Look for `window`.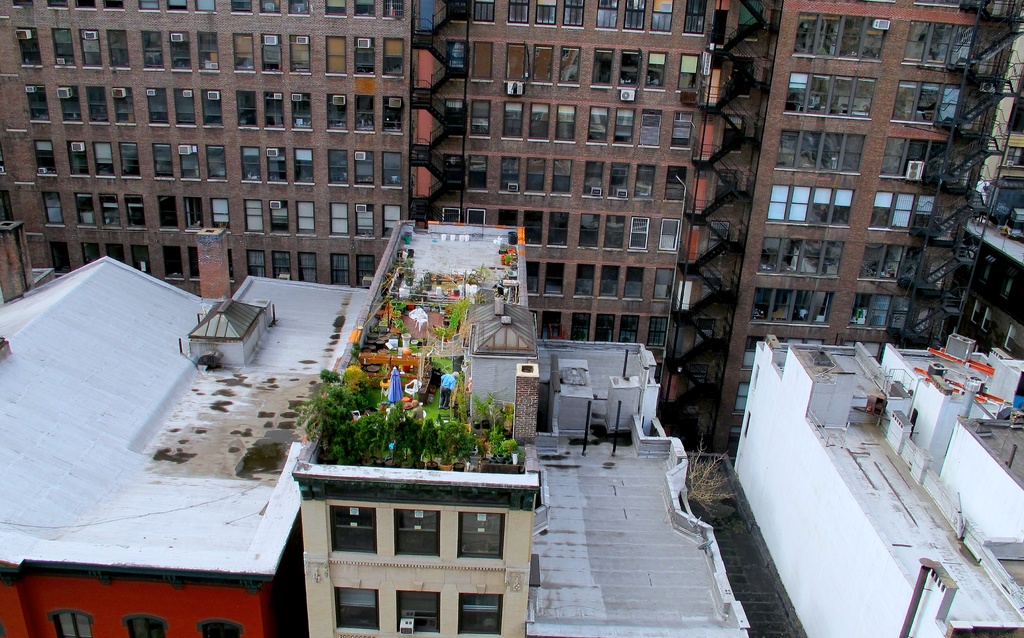
Found: 553:106:578:145.
